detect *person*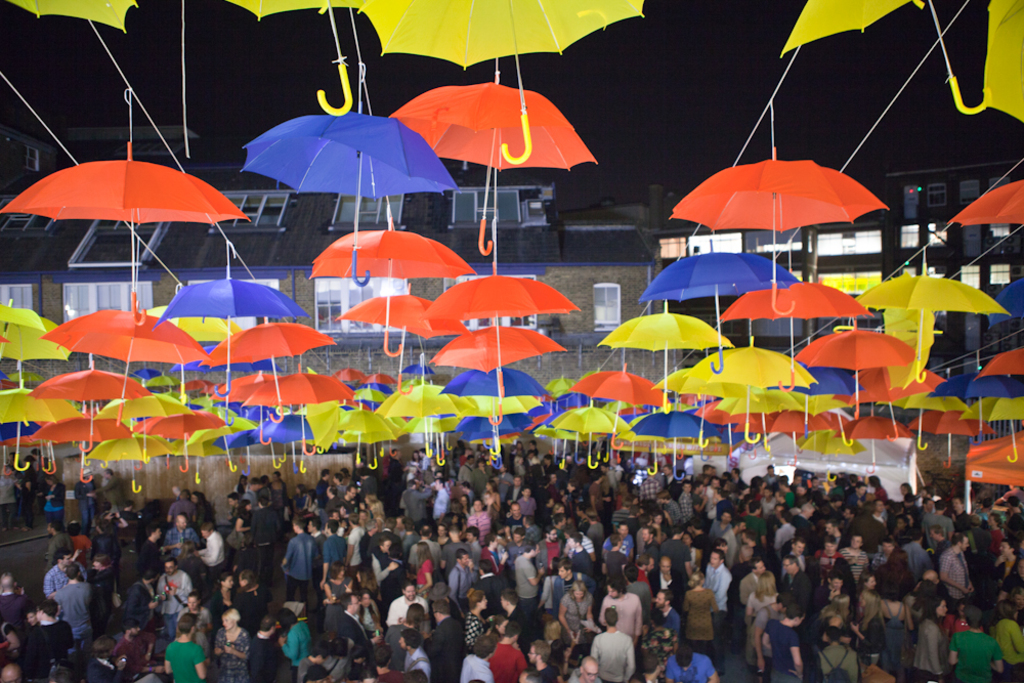
detection(430, 480, 450, 521)
